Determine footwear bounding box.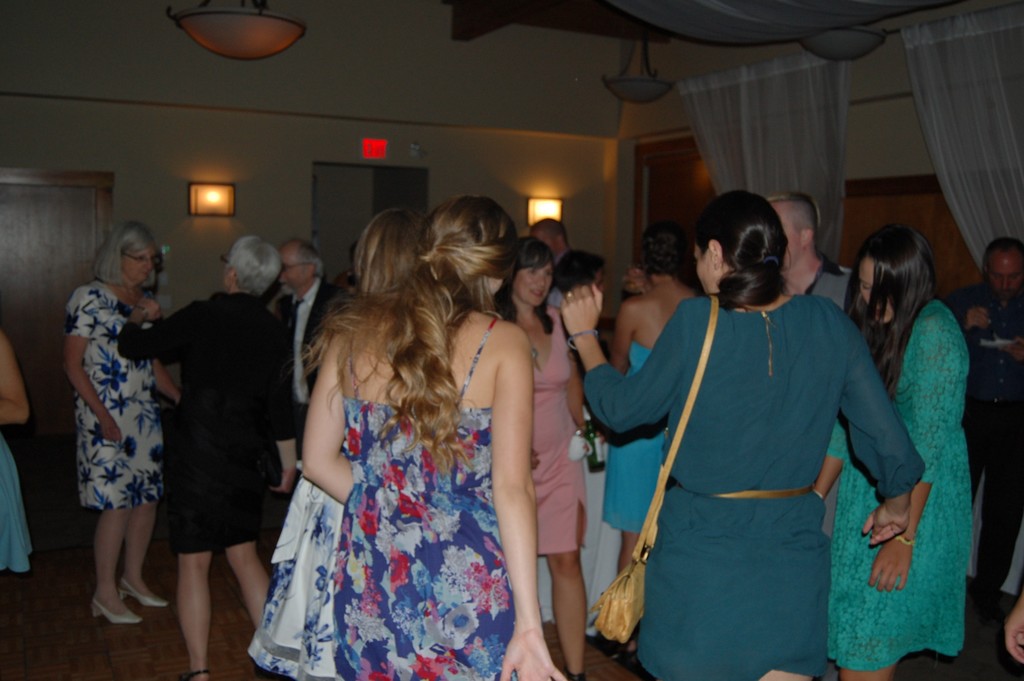
Determined: 116,575,168,608.
